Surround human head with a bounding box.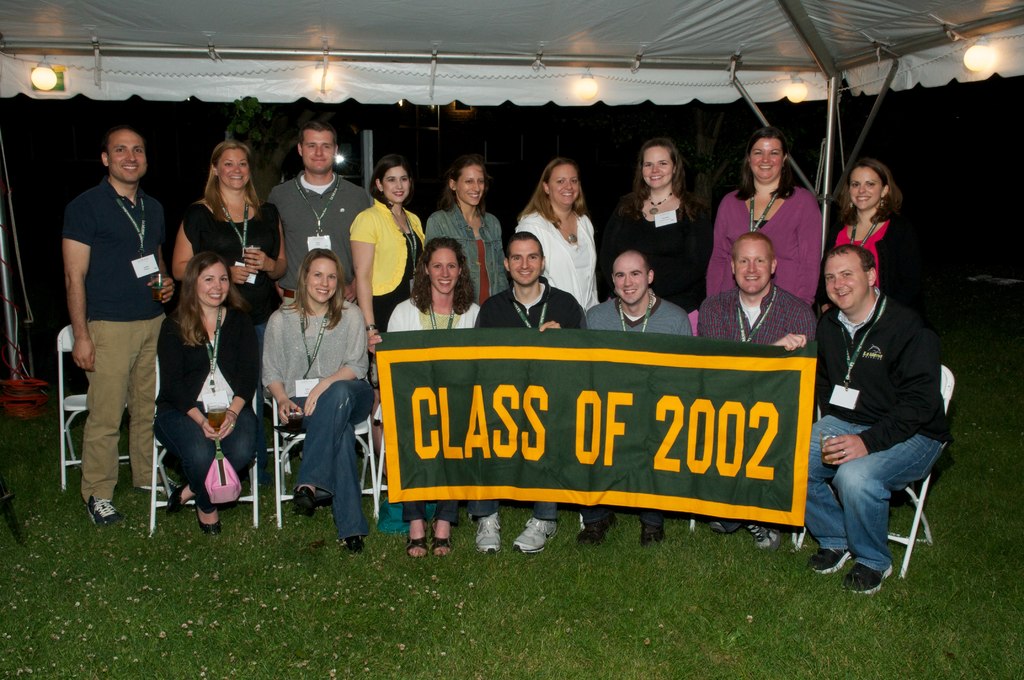
<region>506, 231, 547, 285</region>.
